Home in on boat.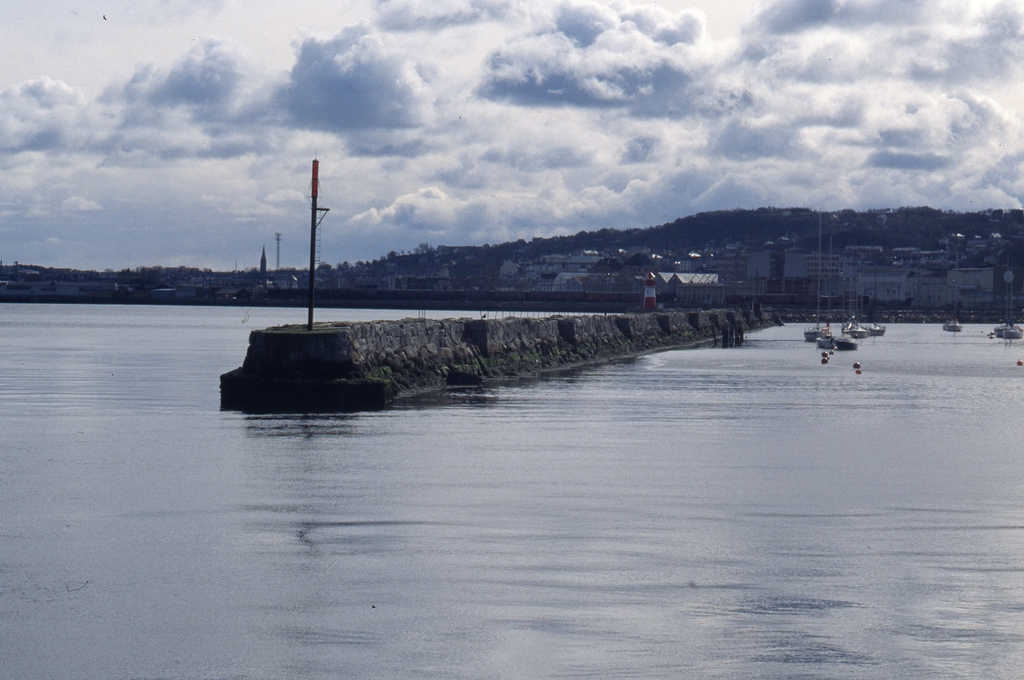
Homed in at bbox=[803, 316, 836, 353].
